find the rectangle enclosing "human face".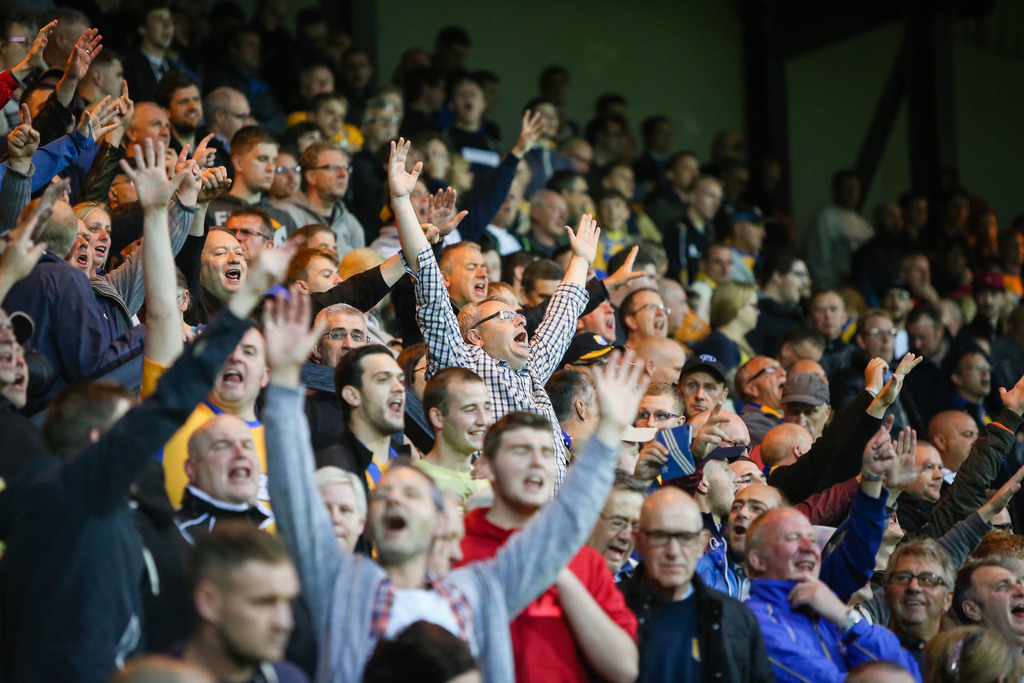
Rect(323, 480, 355, 545).
